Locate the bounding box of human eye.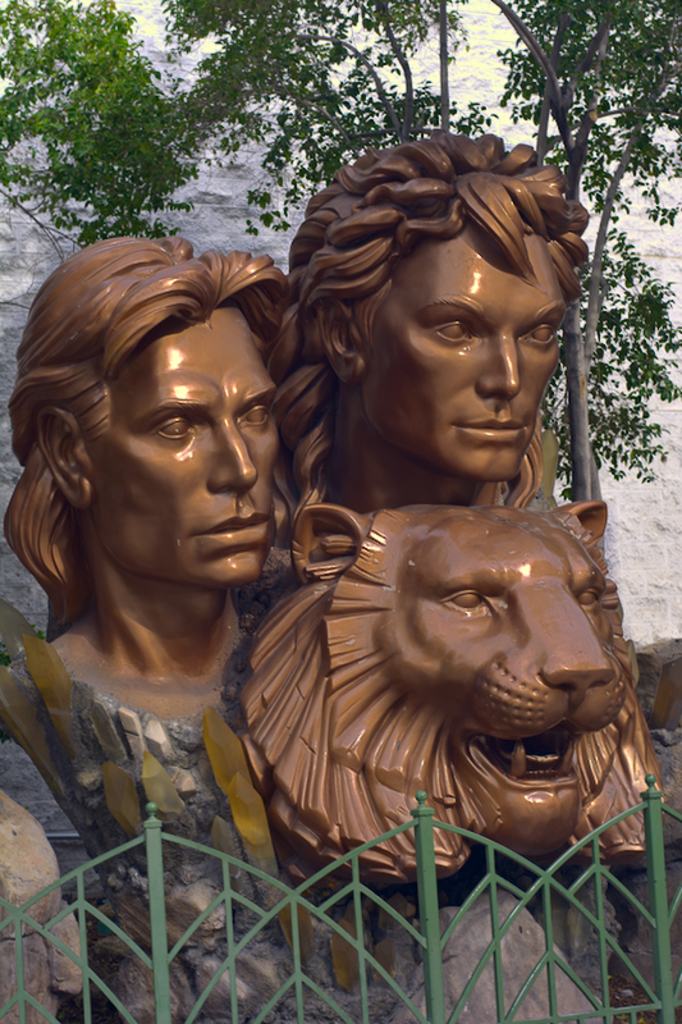
Bounding box: {"left": 235, "top": 406, "right": 267, "bottom": 428}.
